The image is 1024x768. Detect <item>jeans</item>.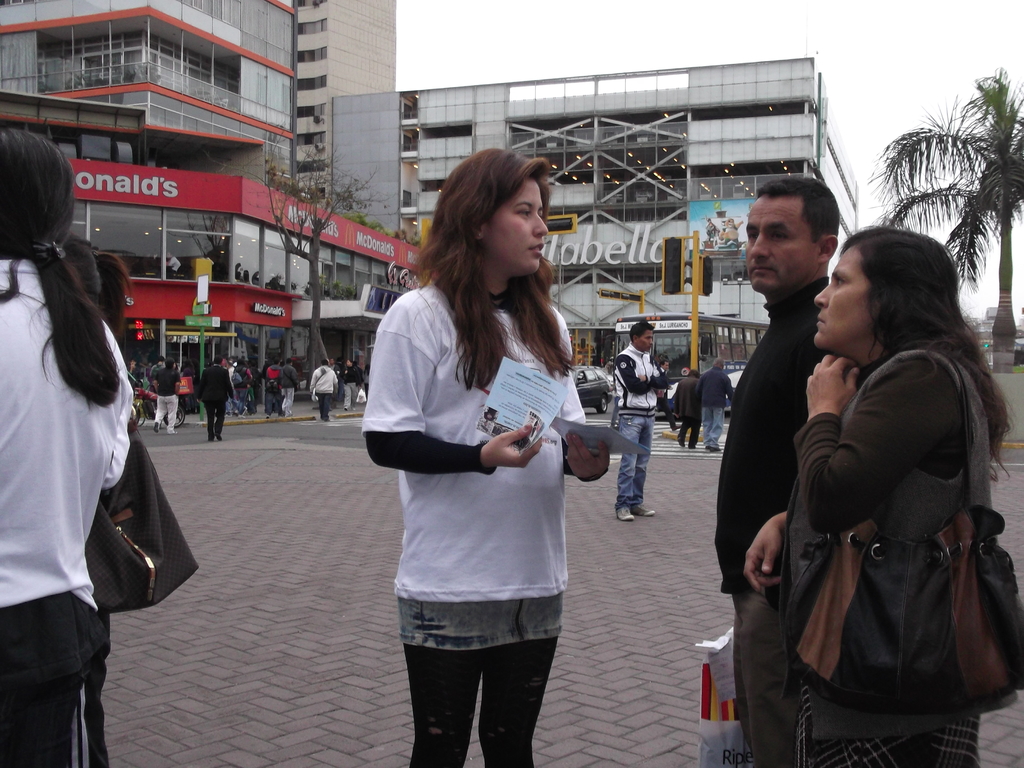
Detection: 346/379/359/410.
